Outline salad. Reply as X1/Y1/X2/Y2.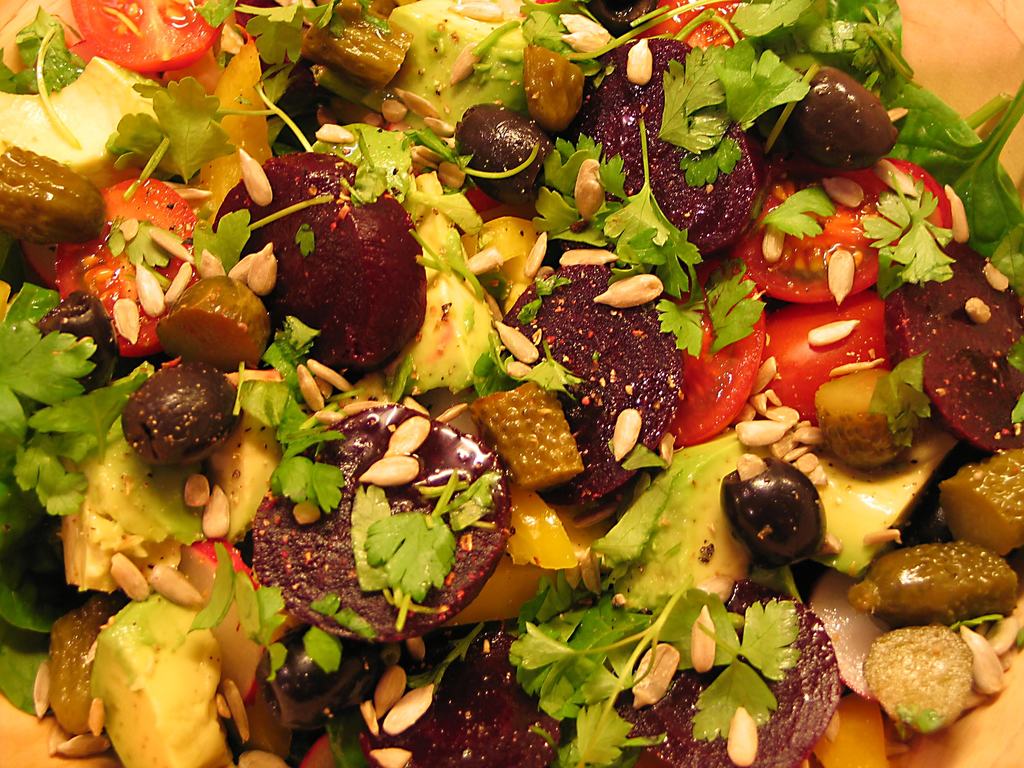
0/0/1023/765.
